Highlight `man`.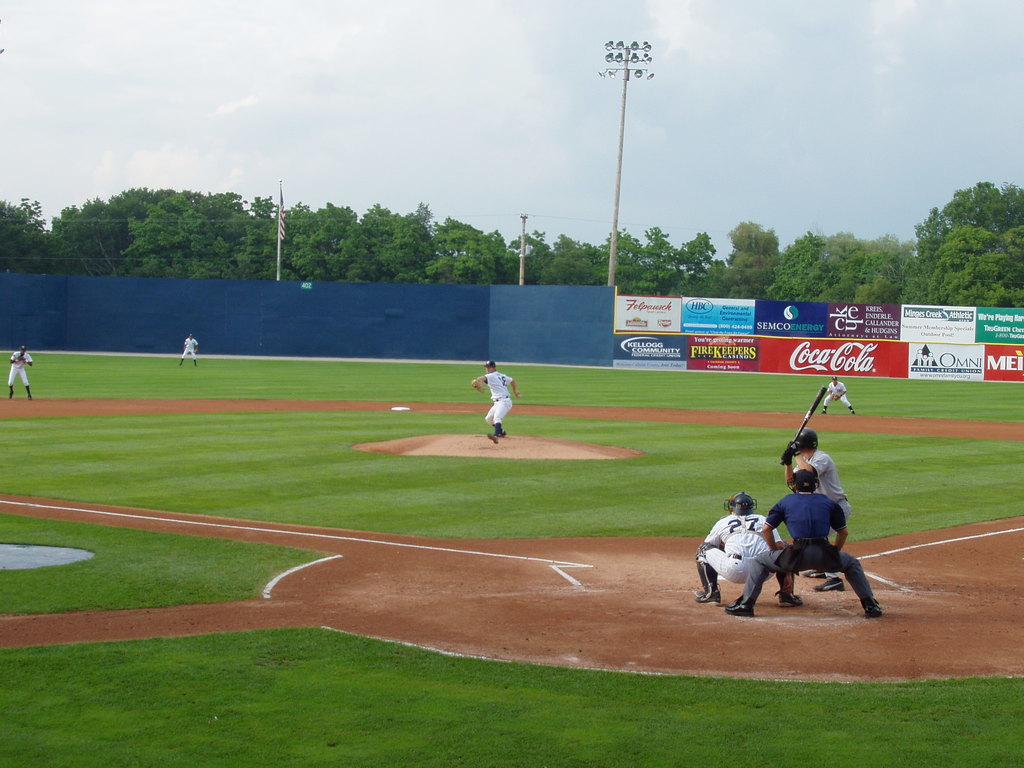
Highlighted region: detection(824, 376, 857, 415).
